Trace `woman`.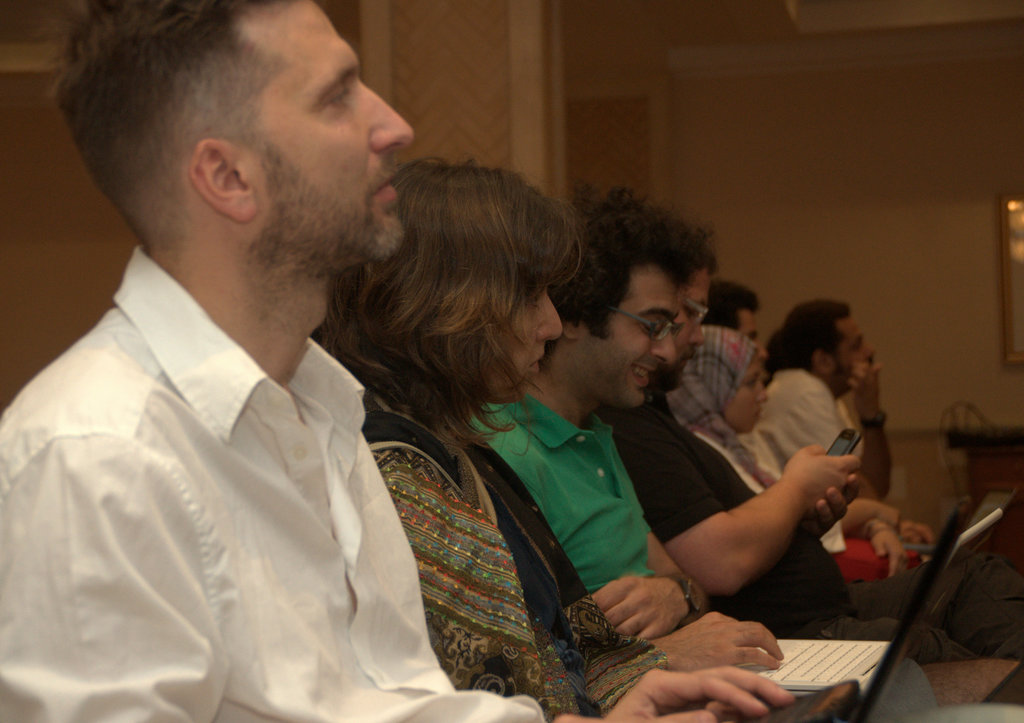
Traced to select_region(661, 323, 915, 584).
